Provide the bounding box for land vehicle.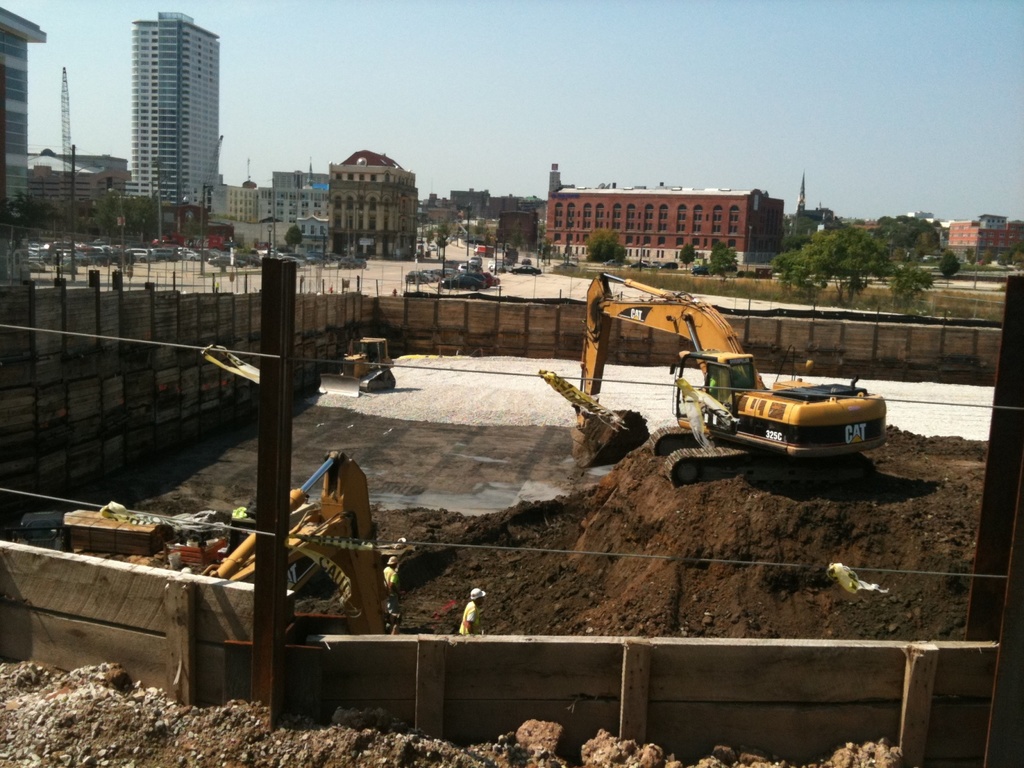
638,256,651,262.
